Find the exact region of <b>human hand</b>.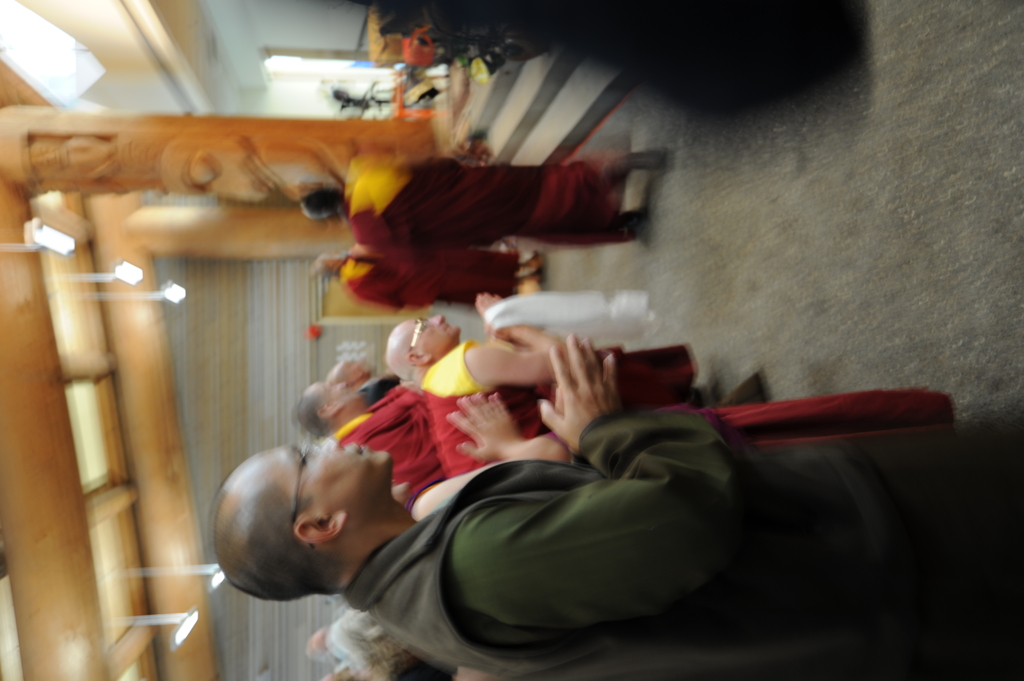
Exact region: 447/392/523/460.
